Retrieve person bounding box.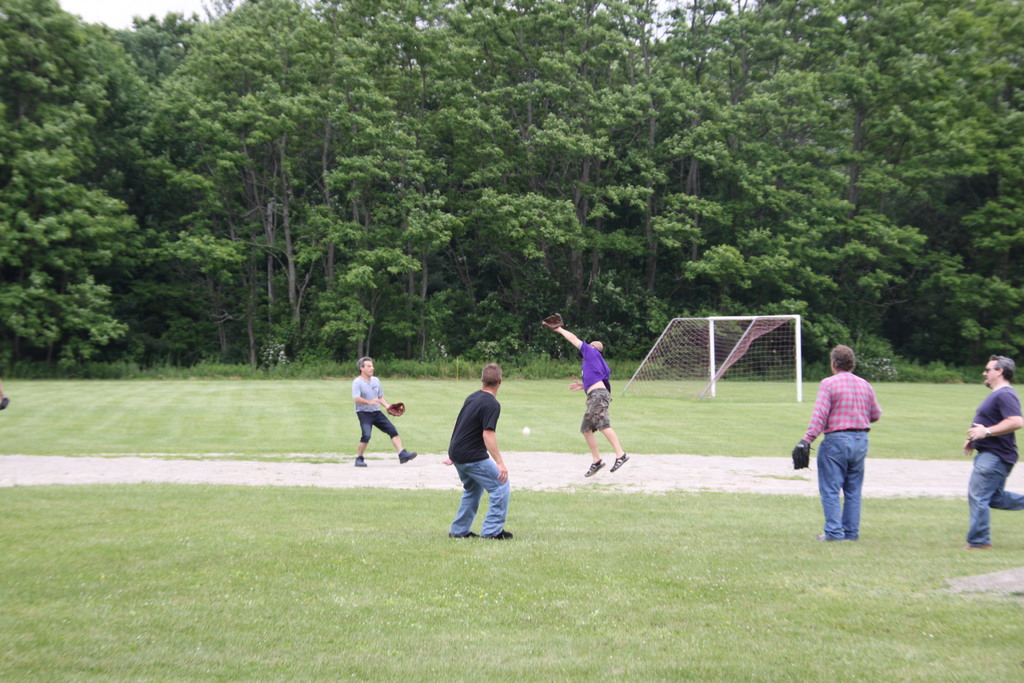
Bounding box: left=350, top=350, right=413, bottom=466.
